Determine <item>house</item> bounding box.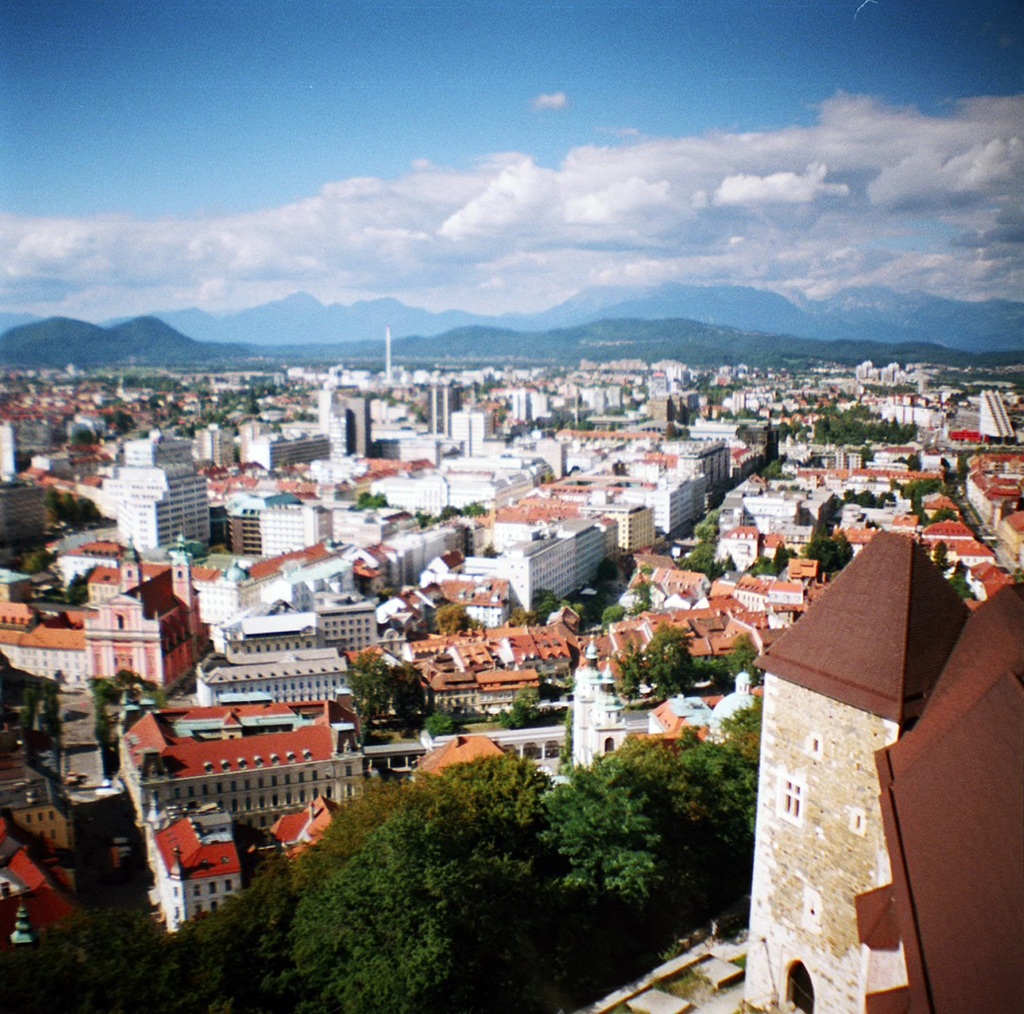
Determined: [left=661, top=686, right=748, bottom=757].
